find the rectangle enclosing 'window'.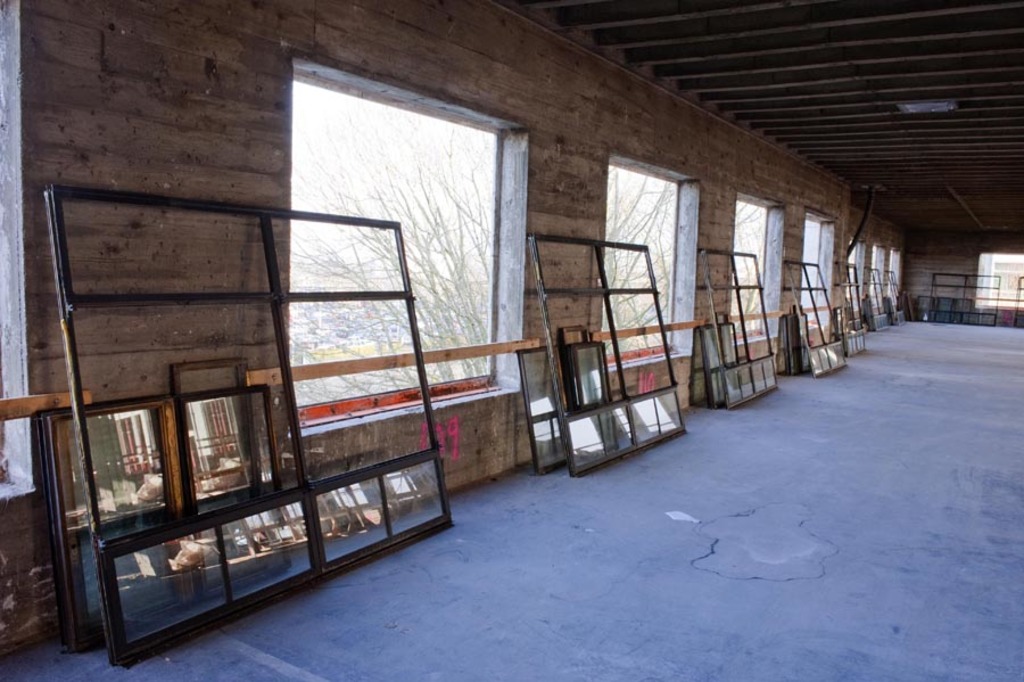
box(294, 76, 504, 425).
